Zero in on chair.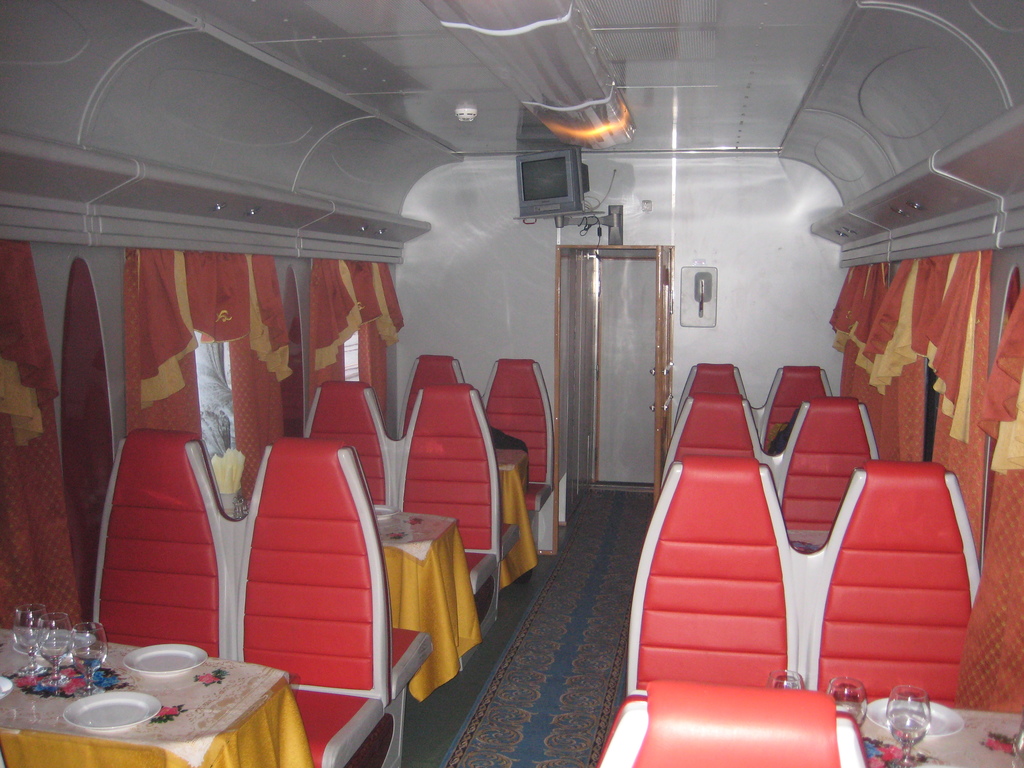
Zeroed in: [756, 366, 836, 458].
